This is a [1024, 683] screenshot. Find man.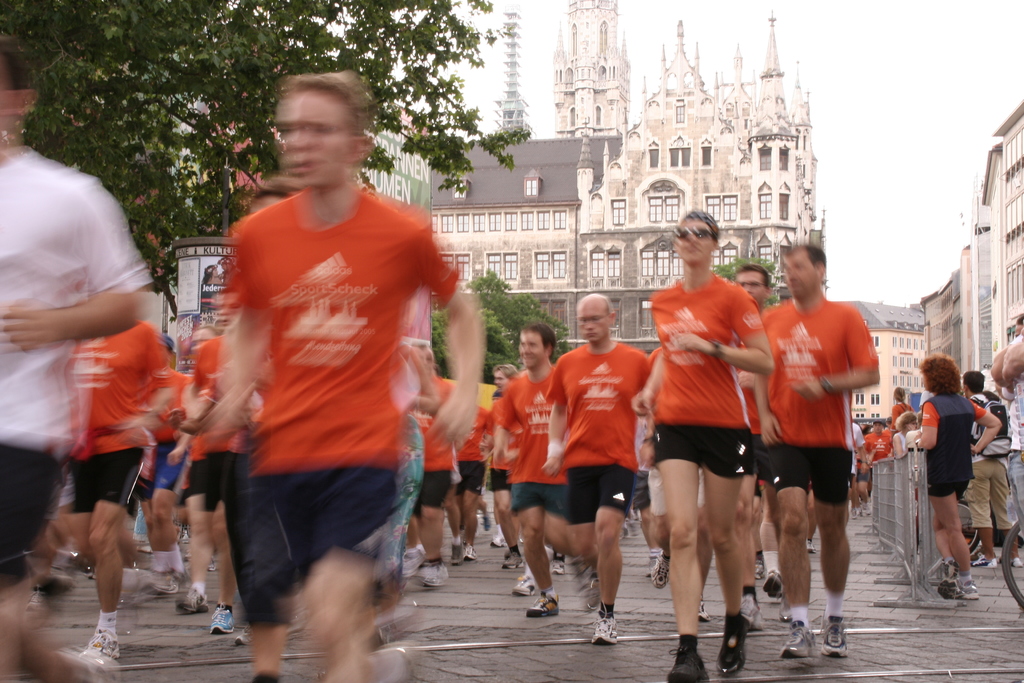
Bounding box: <box>963,369,1023,569</box>.
